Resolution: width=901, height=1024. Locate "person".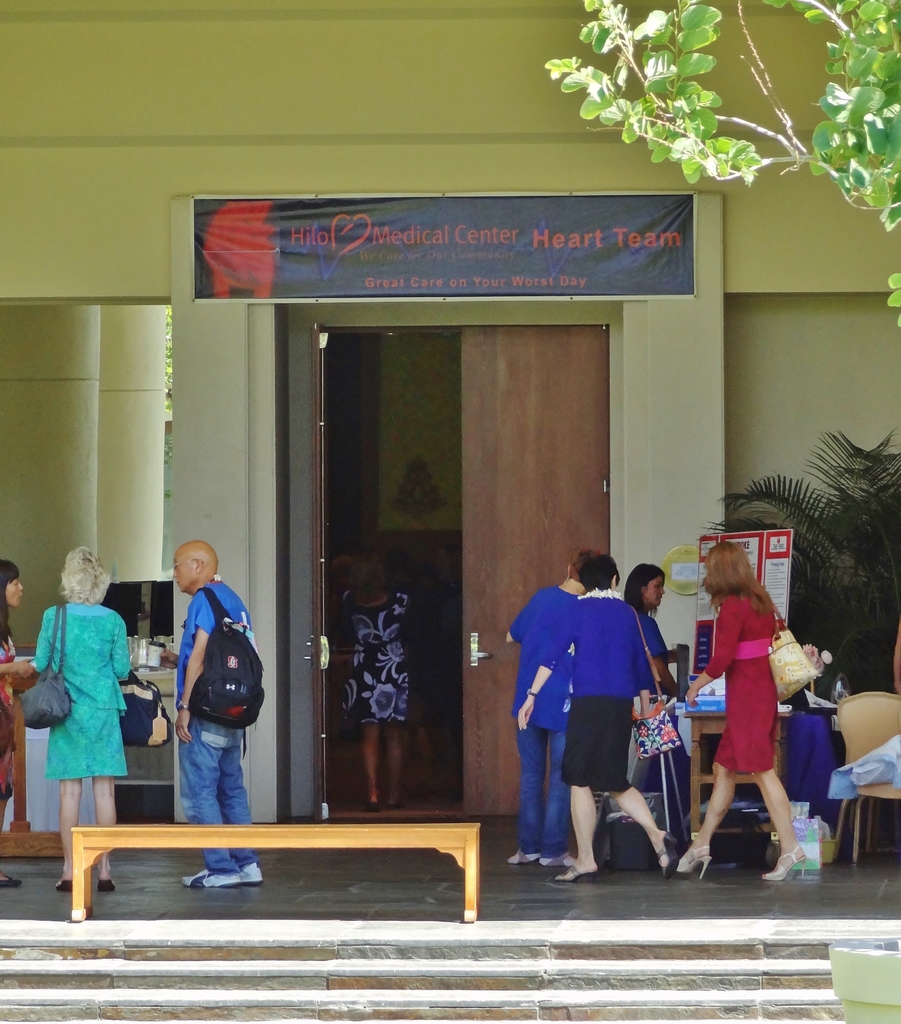
(left=28, top=540, right=140, bottom=890).
